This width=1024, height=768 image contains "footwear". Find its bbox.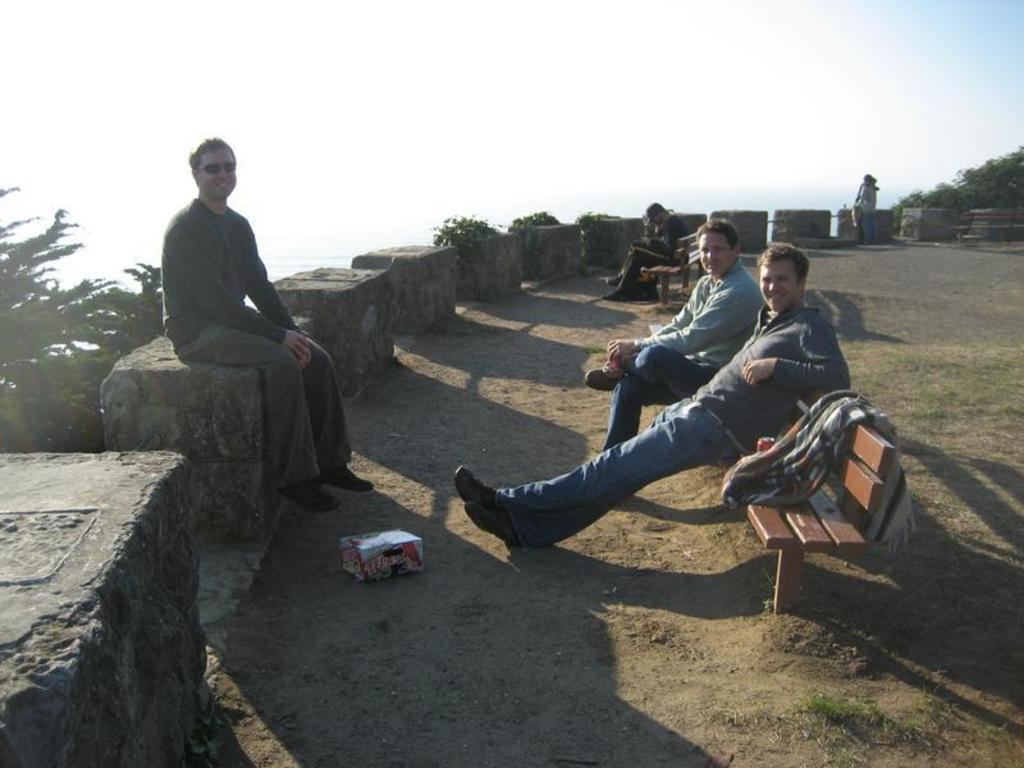
pyautogui.locateOnScreen(582, 366, 617, 390).
